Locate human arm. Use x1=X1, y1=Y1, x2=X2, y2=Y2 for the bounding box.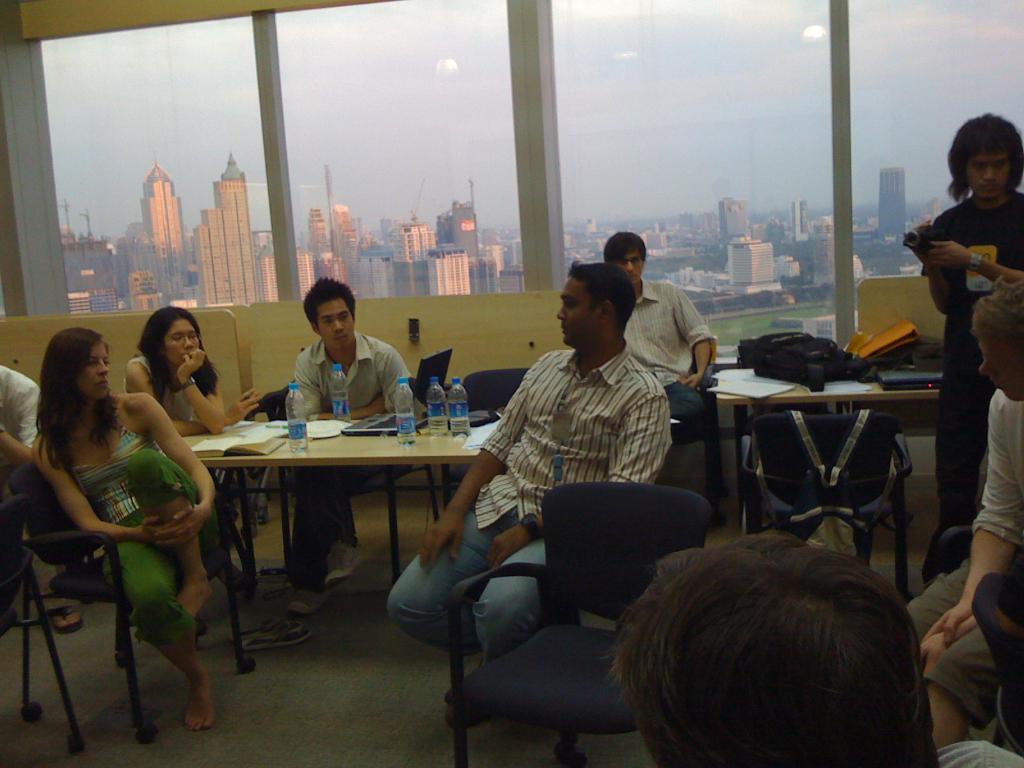
x1=294, y1=355, x2=317, y2=419.
